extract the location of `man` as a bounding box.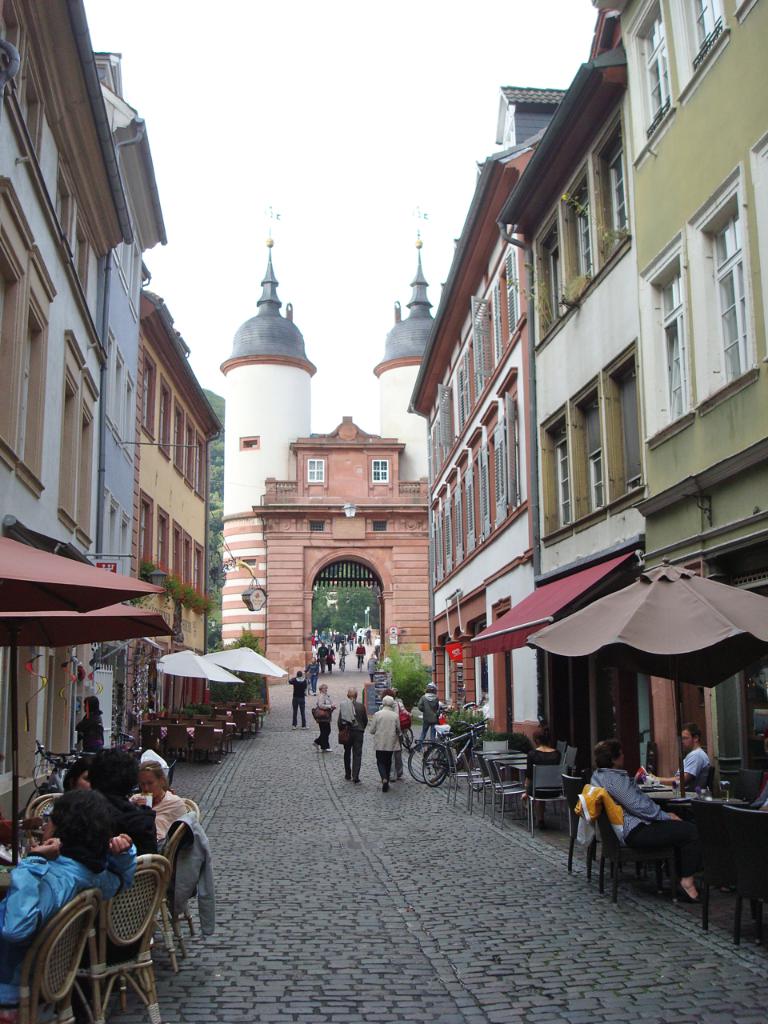
x1=341, y1=686, x2=364, y2=788.
